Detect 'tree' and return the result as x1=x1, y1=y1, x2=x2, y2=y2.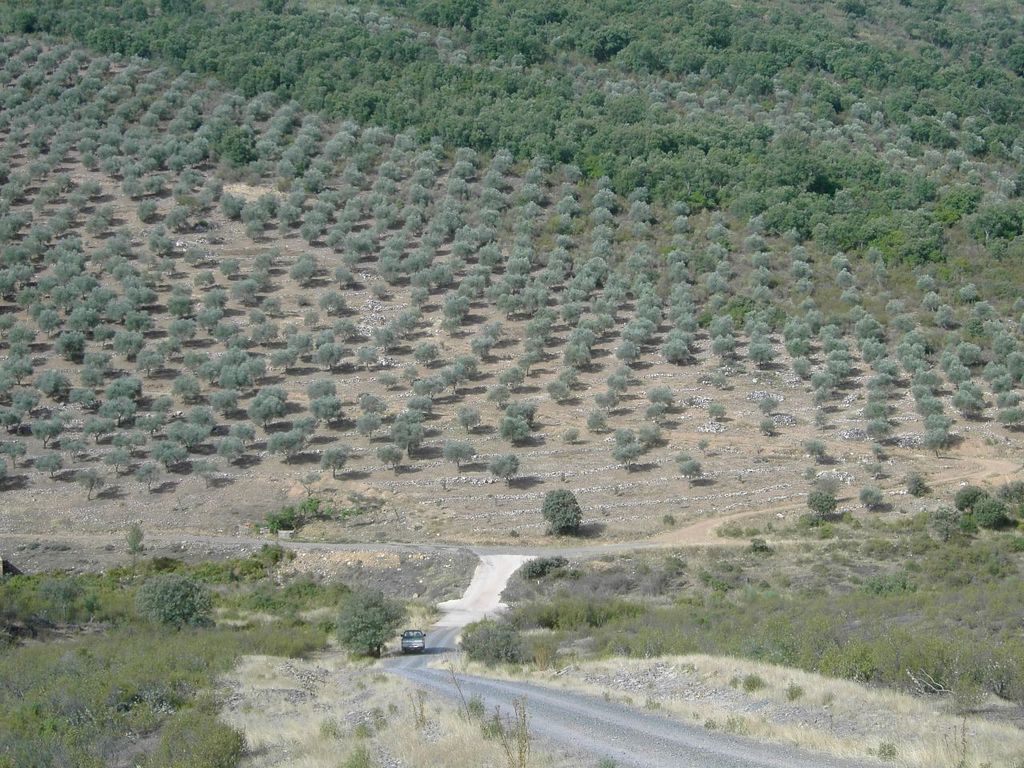
x1=805, y1=490, x2=837, y2=518.
